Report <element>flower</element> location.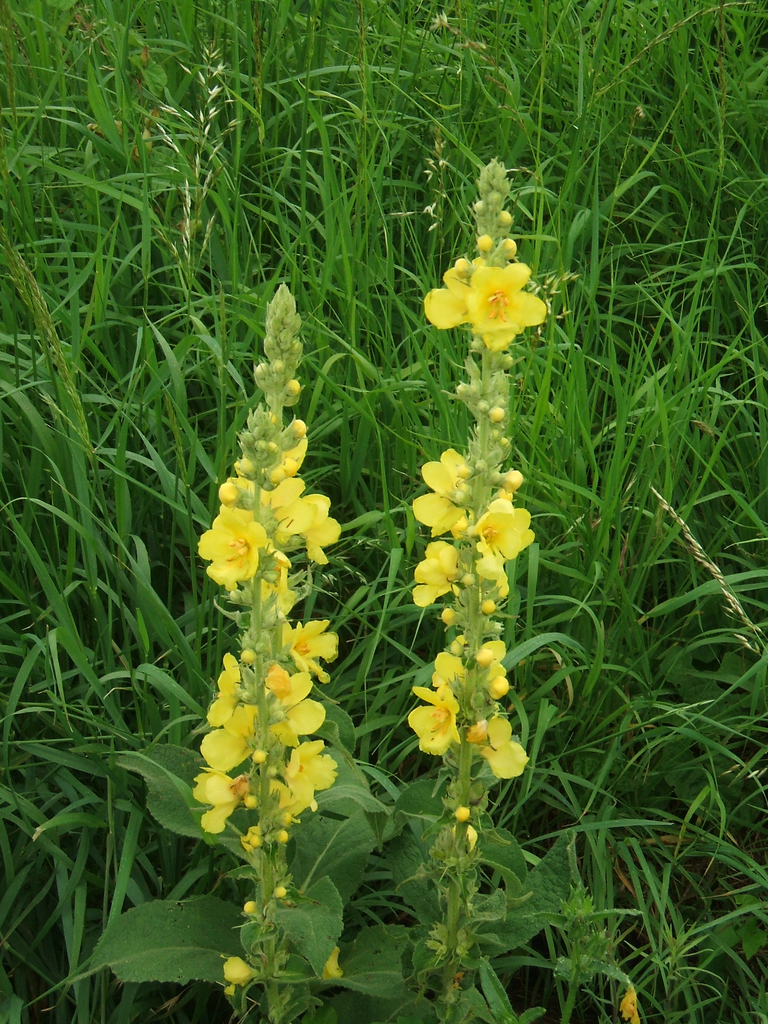
Report: rect(205, 648, 250, 724).
